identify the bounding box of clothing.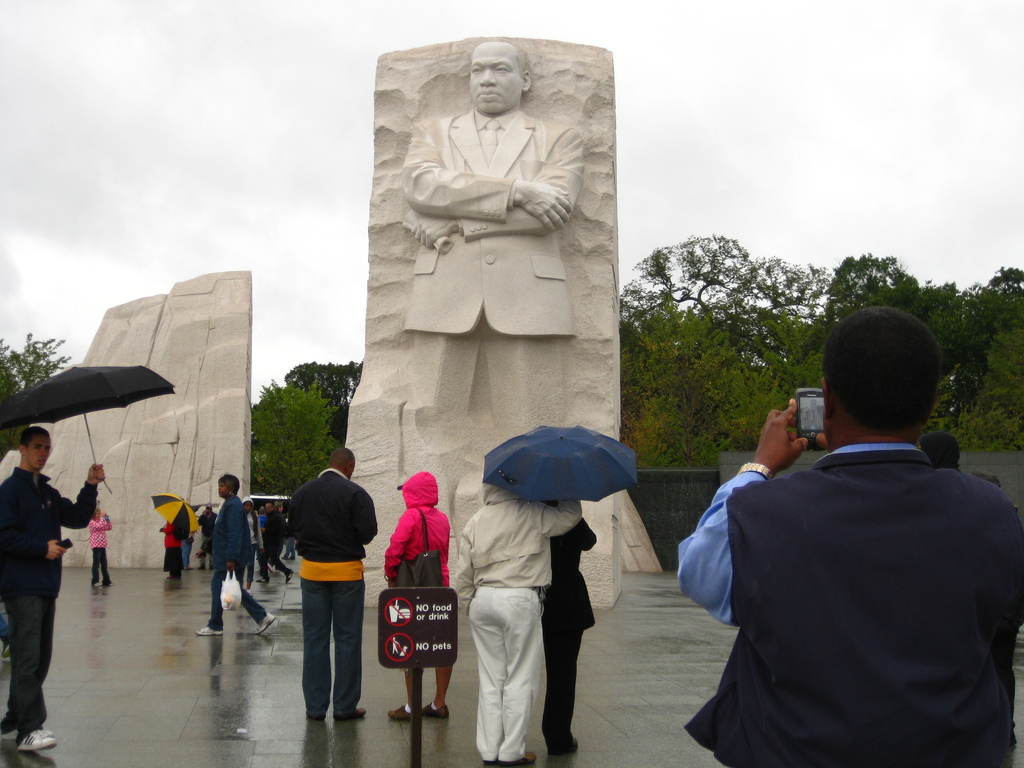
select_region(545, 518, 598, 745).
